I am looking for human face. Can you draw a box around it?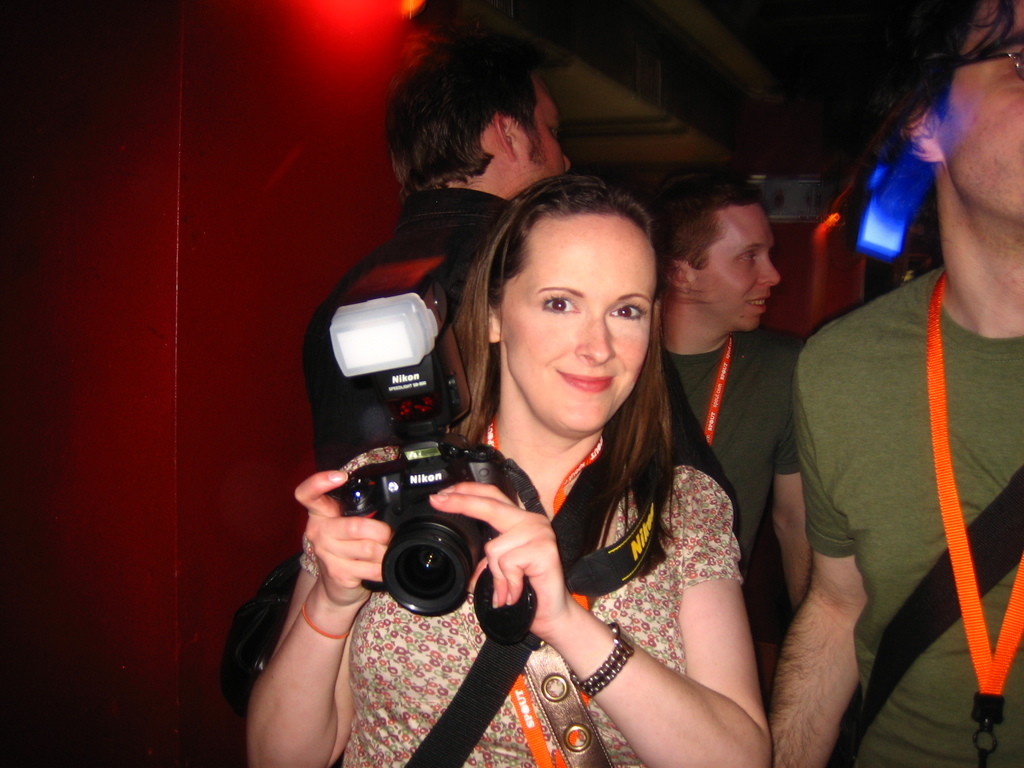
Sure, the bounding box is x1=495 y1=214 x2=654 y2=428.
